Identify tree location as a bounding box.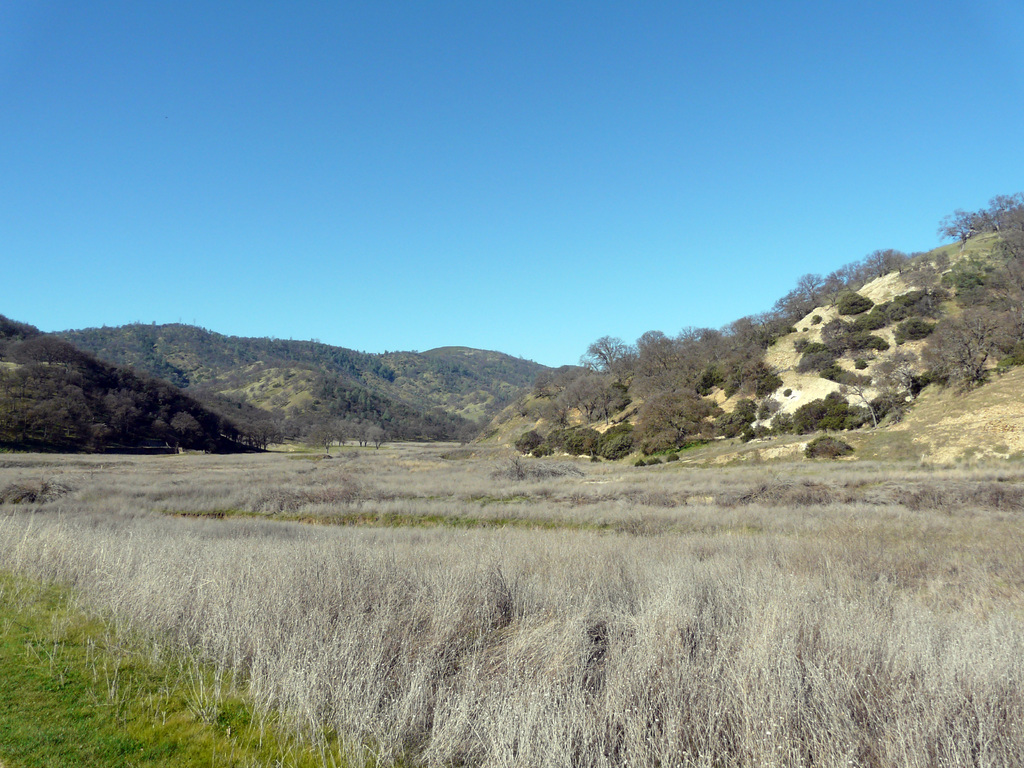
{"left": 807, "top": 436, "right": 861, "bottom": 459}.
